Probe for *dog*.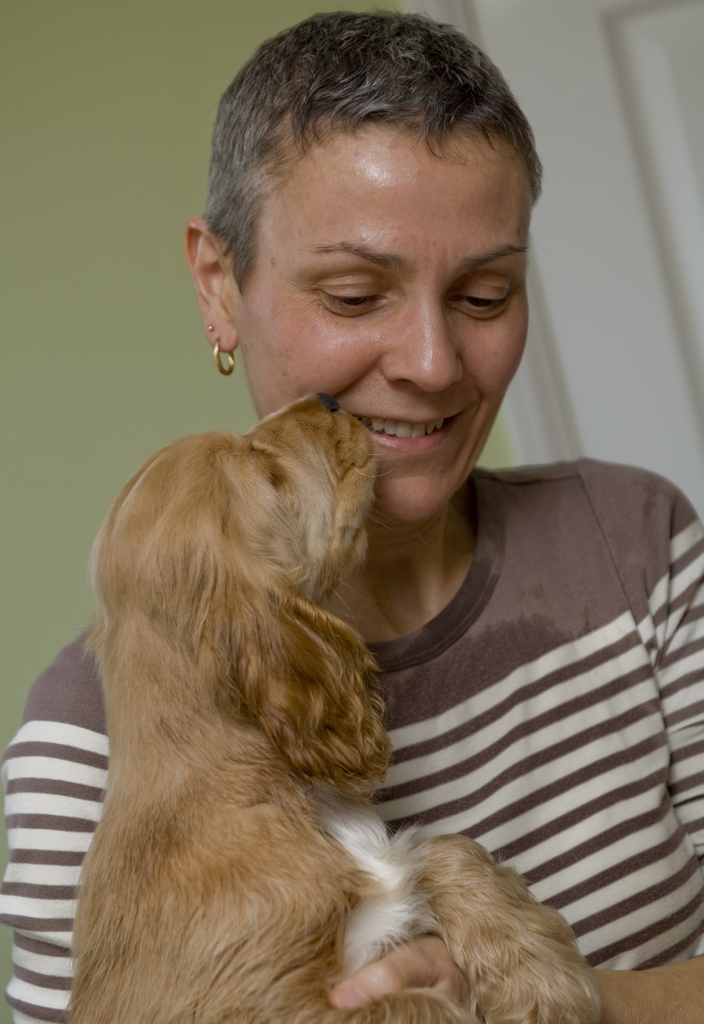
Probe result: bbox=(54, 392, 599, 1022).
